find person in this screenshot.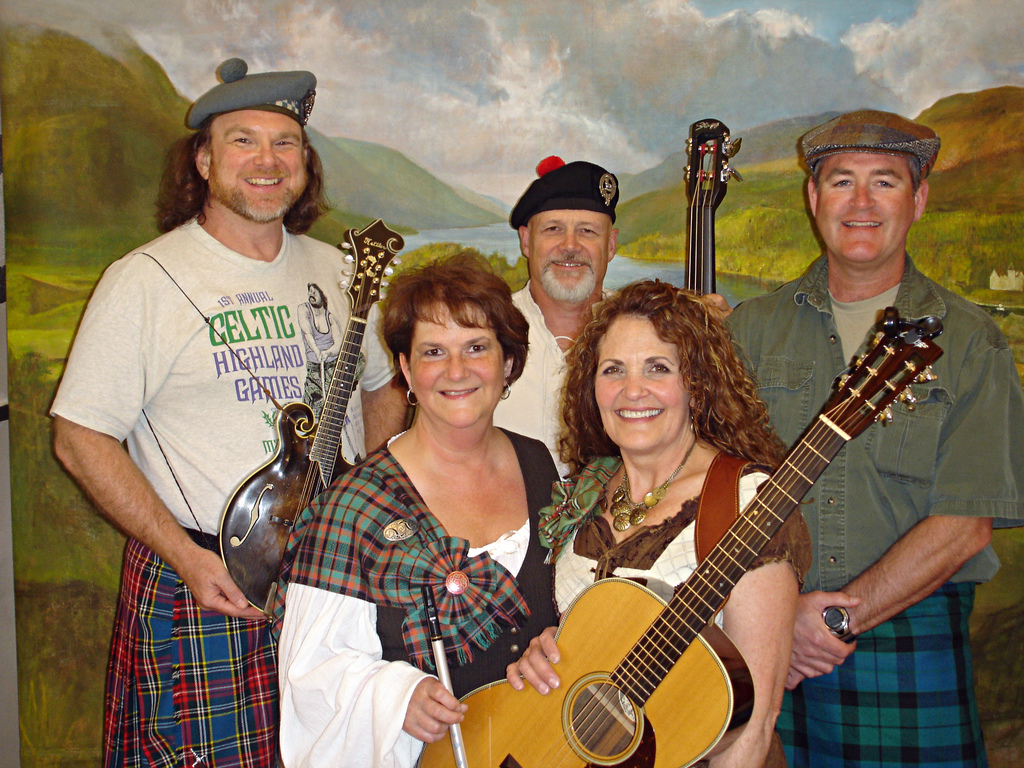
The bounding box for person is l=501, t=270, r=815, b=767.
